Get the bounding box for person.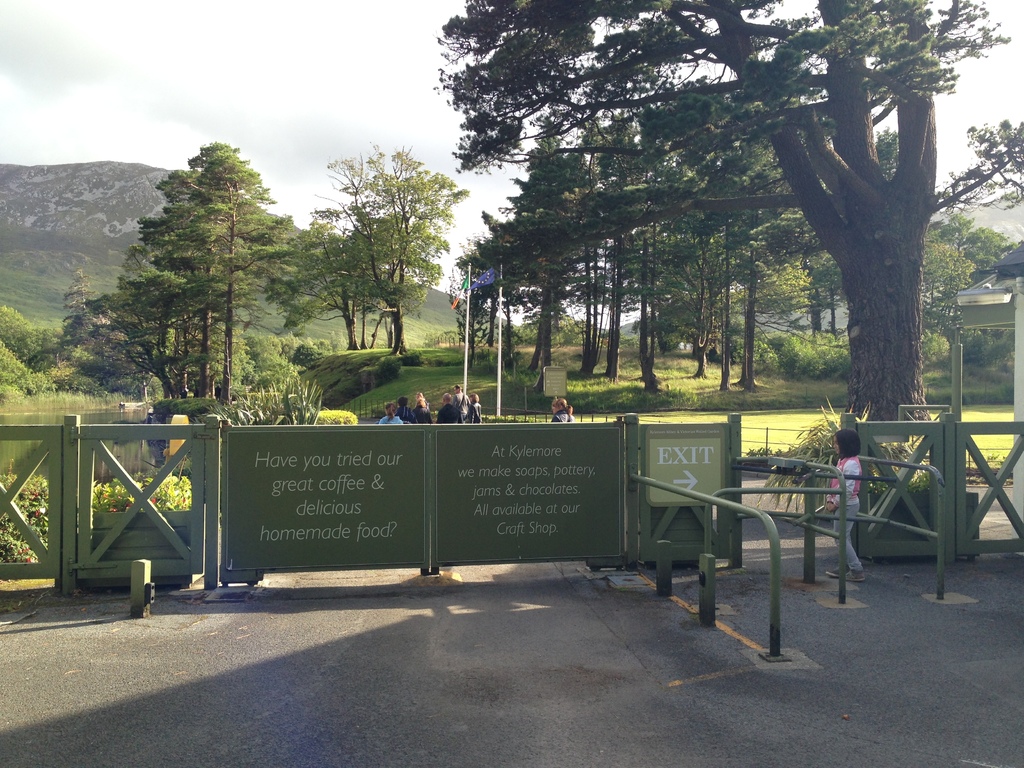
crop(470, 395, 484, 417).
